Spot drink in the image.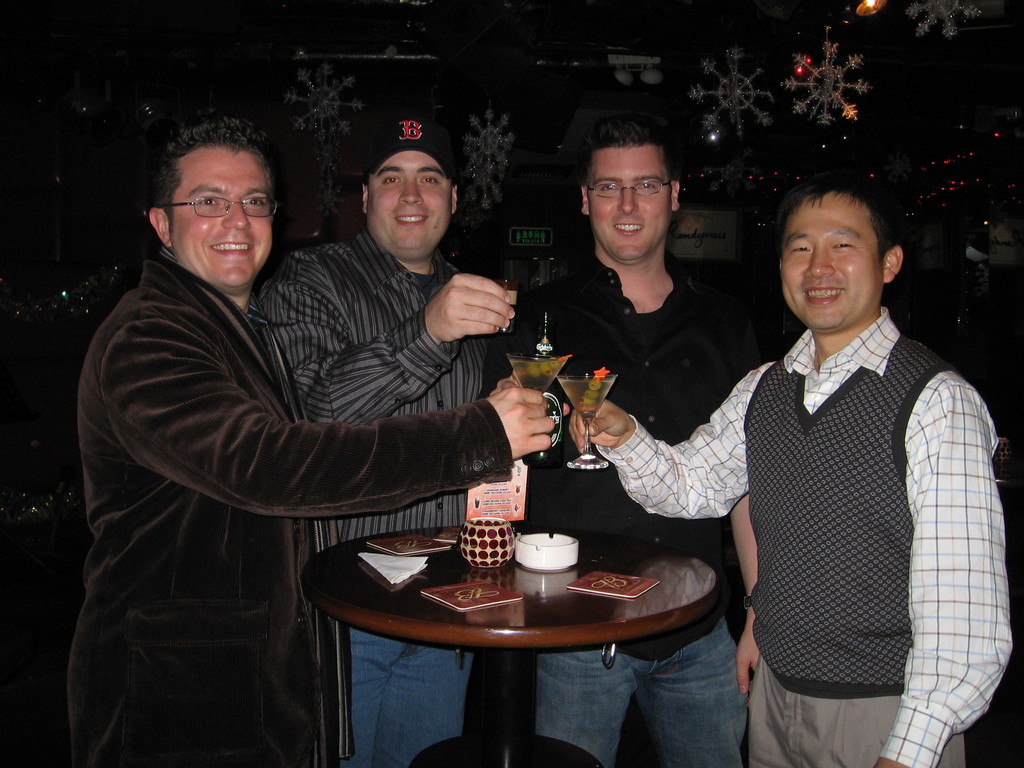
drink found at [555,365,618,470].
